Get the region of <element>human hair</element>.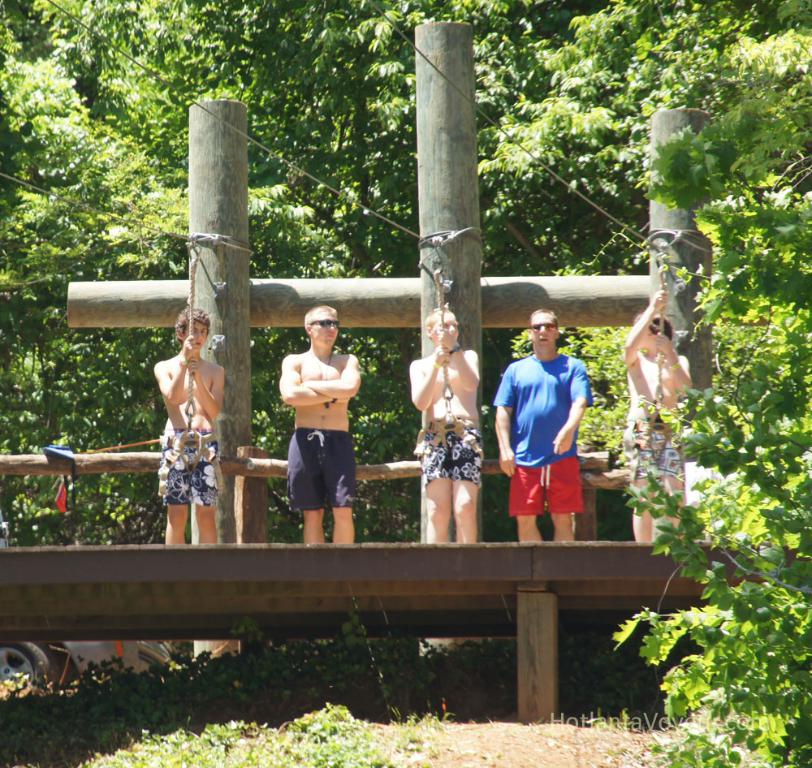
<bbox>628, 311, 671, 342</bbox>.
